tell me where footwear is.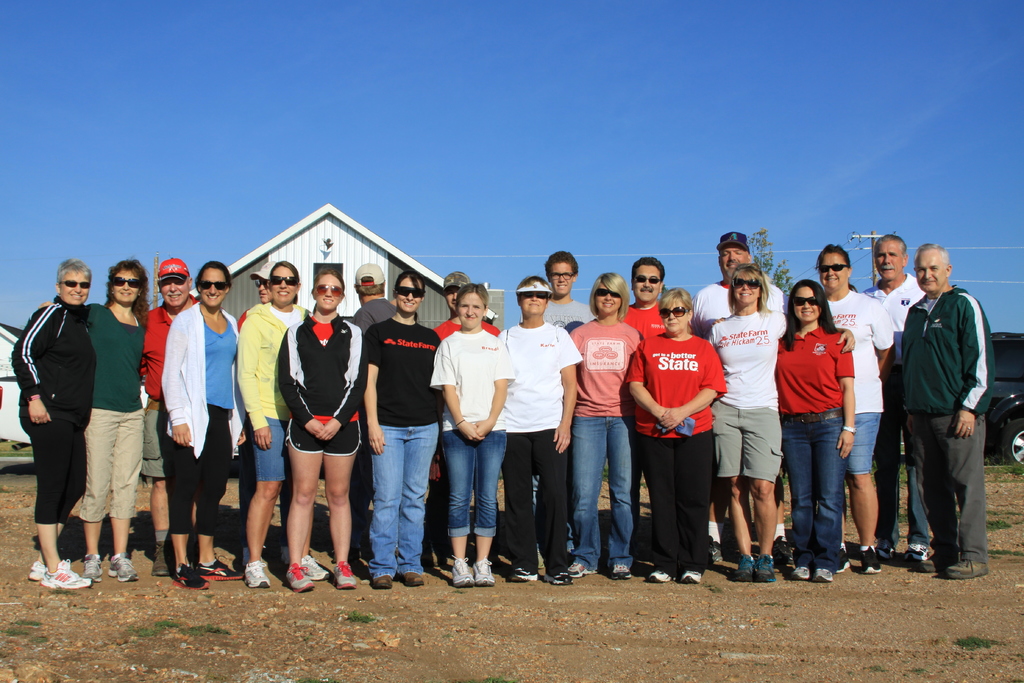
footwear is at (left=371, top=574, right=392, bottom=588).
